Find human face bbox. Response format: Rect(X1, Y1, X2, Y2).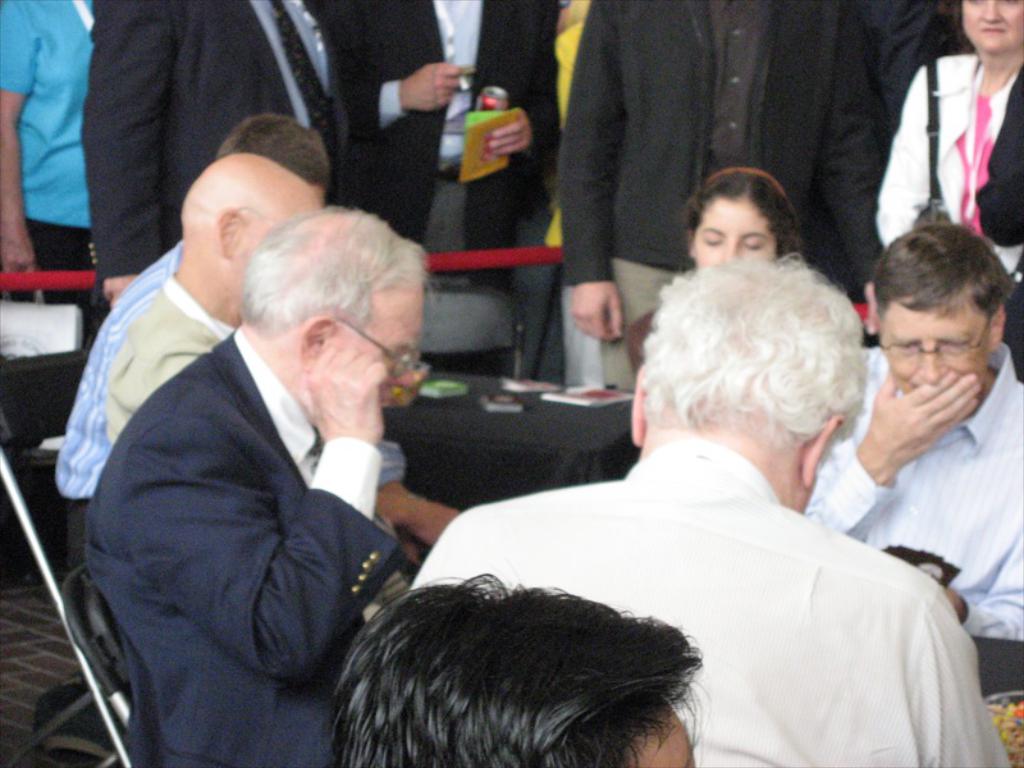
Rect(329, 283, 426, 403).
